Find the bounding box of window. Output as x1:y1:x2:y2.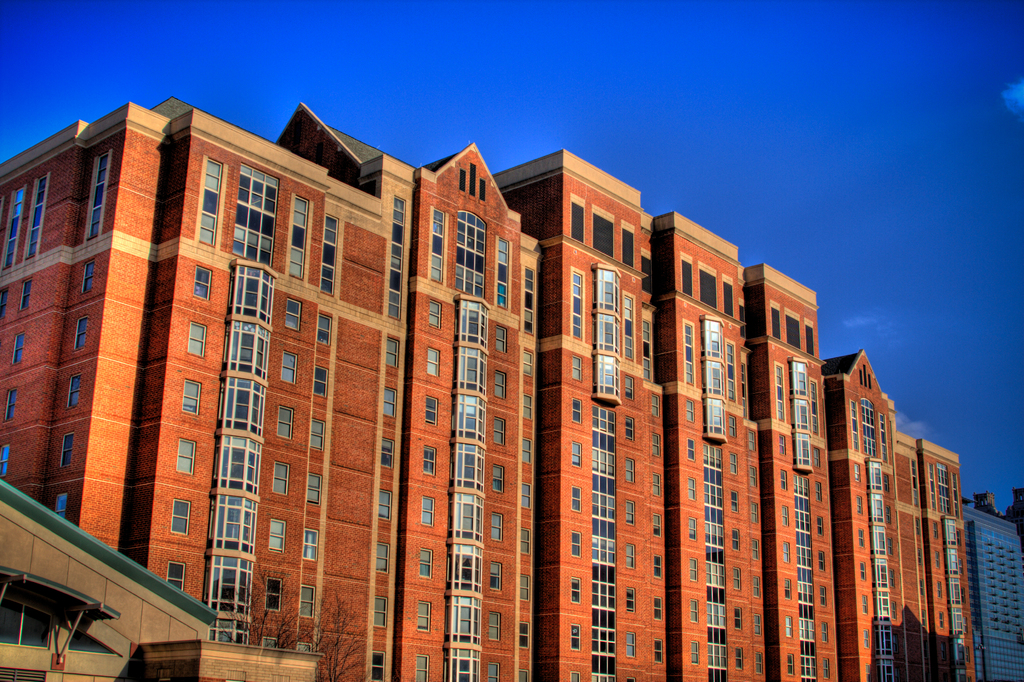
782:542:790:565.
